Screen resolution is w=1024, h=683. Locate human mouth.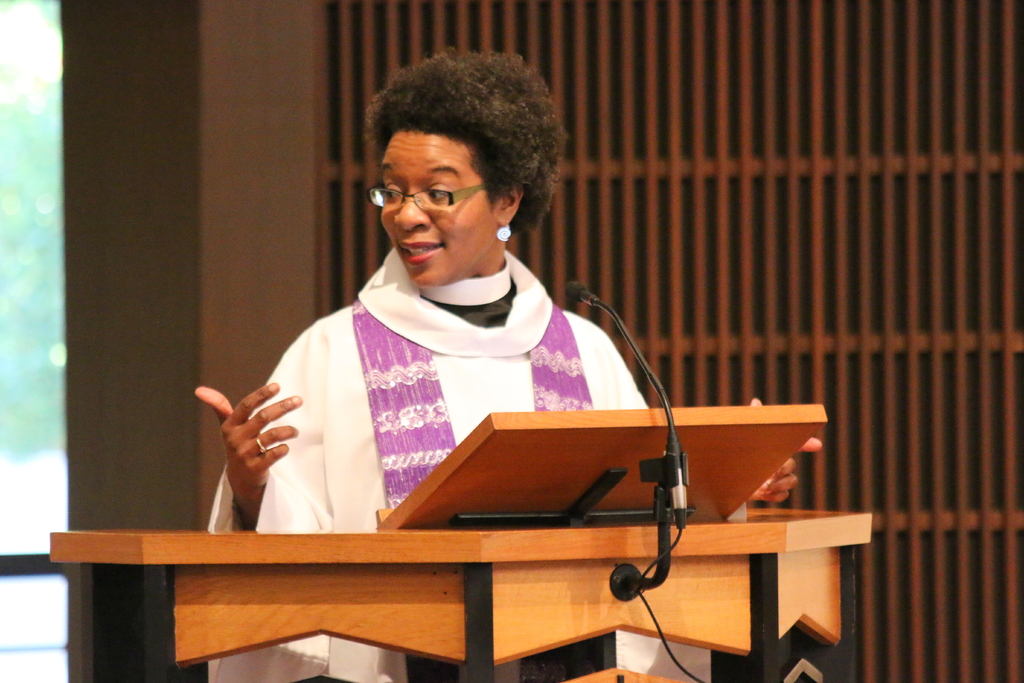
{"left": 396, "top": 241, "right": 444, "bottom": 265}.
